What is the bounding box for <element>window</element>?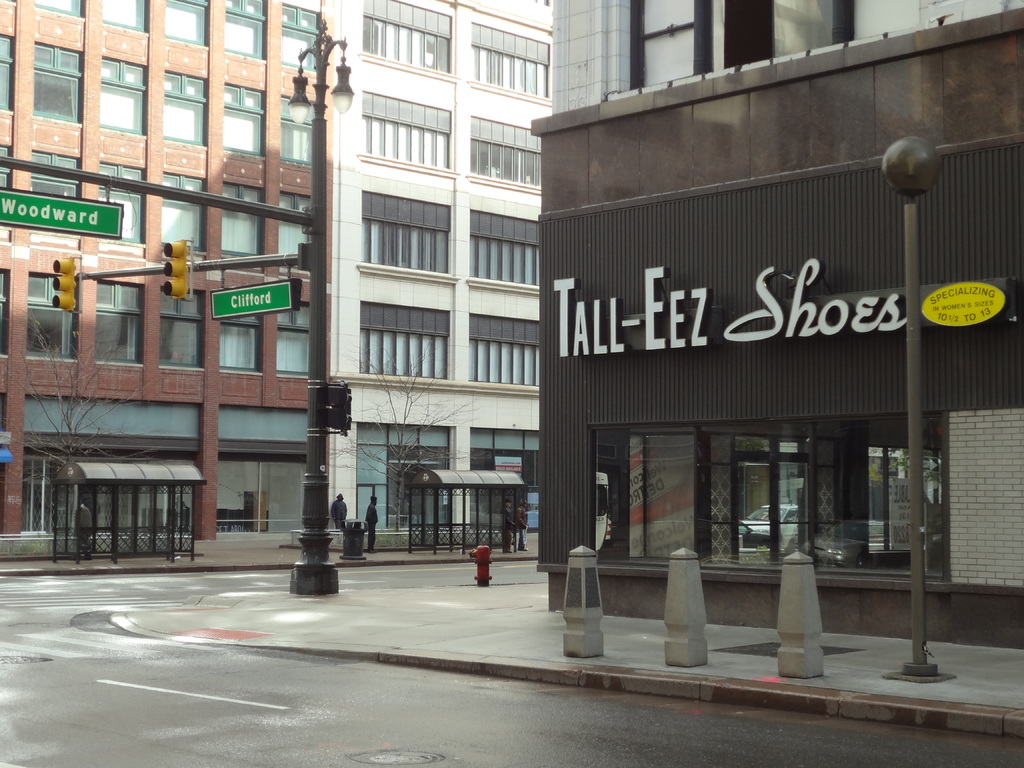
359, 193, 452, 275.
